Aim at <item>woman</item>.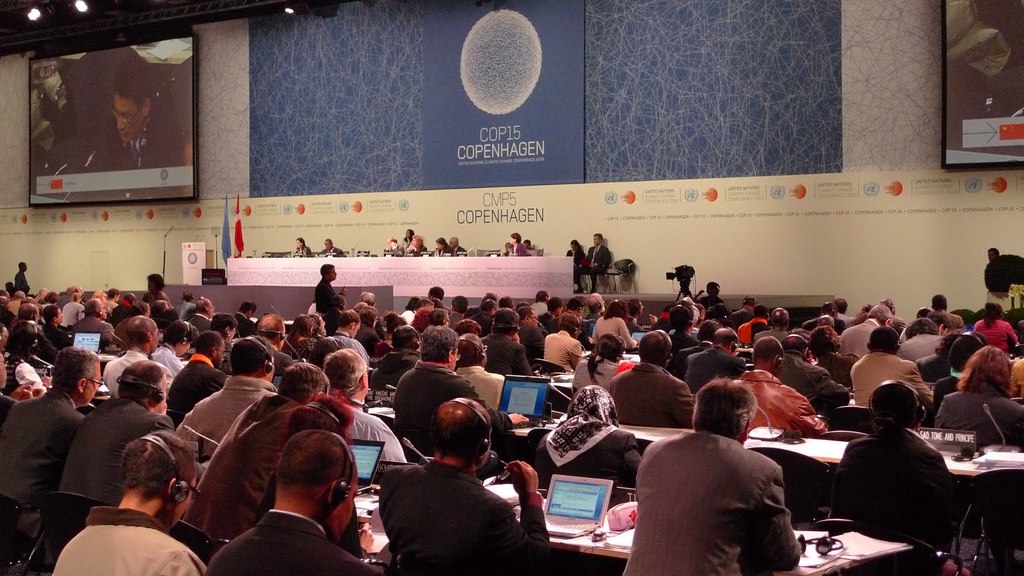
Aimed at left=399, top=229, right=419, bottom=249.
